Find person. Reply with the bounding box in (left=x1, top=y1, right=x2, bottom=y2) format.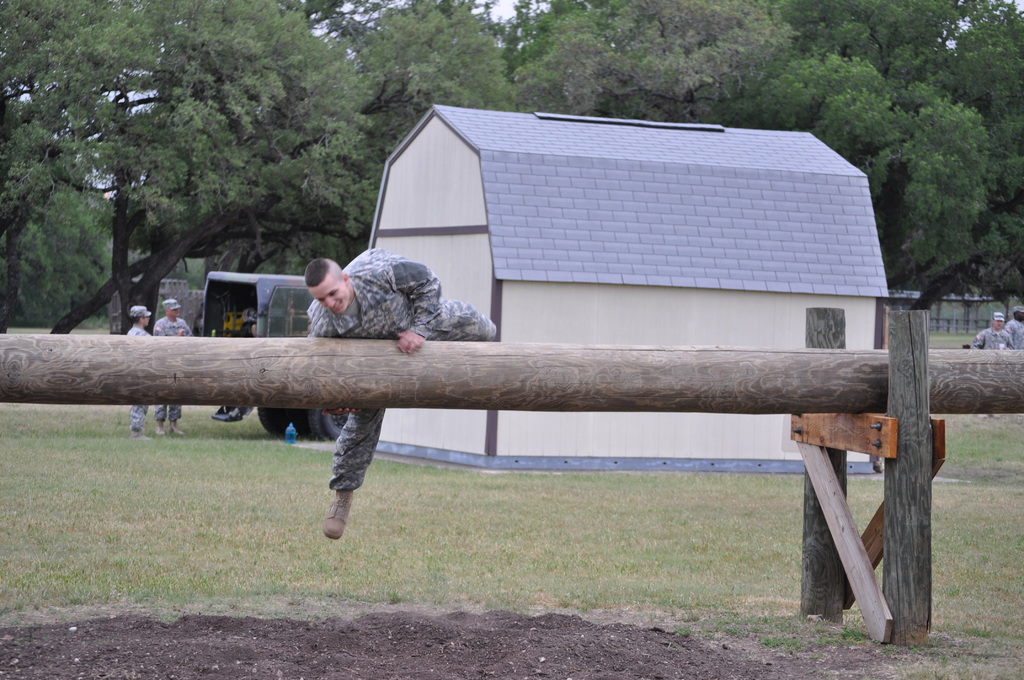
(left=127, top=303, right=149, bottom=437).
